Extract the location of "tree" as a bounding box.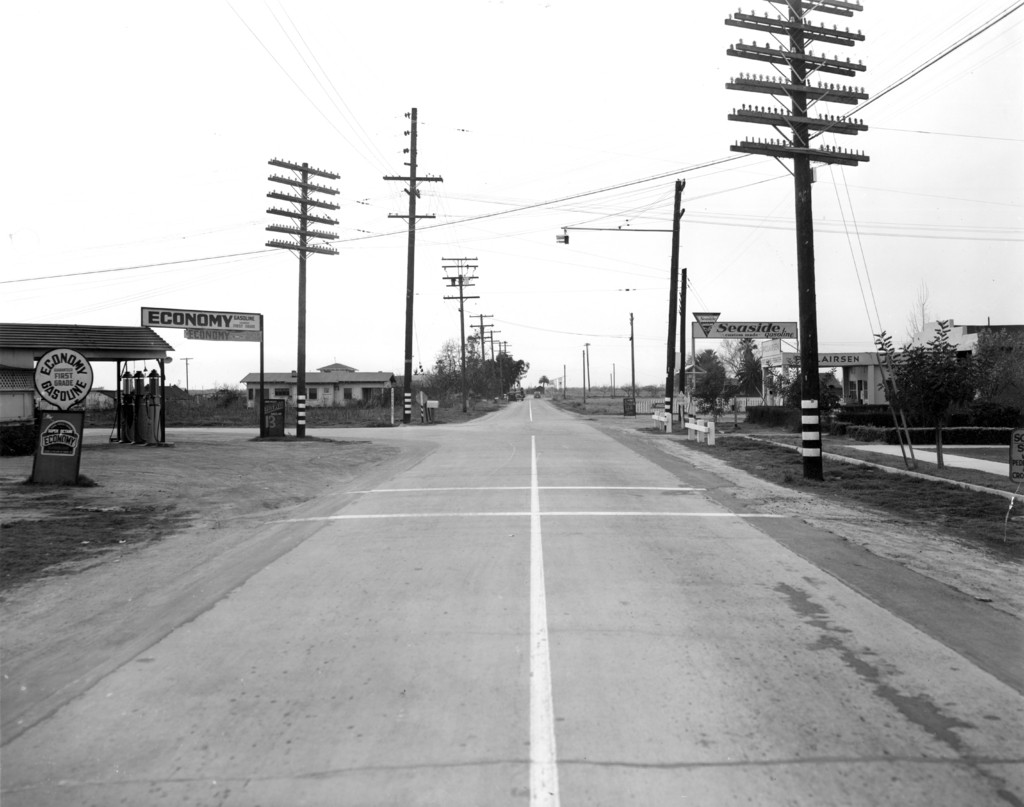
bbox=[764, 355, 847, 435].
